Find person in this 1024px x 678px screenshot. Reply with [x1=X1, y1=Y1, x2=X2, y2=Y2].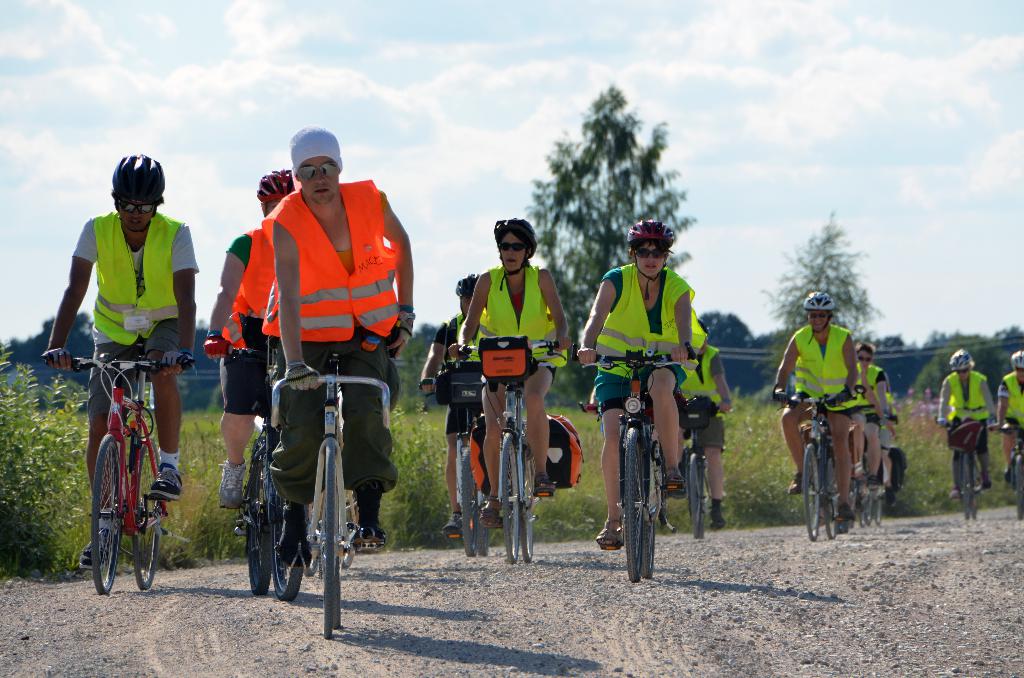
[x1=449, y1=218, x2=574, y2=529].
